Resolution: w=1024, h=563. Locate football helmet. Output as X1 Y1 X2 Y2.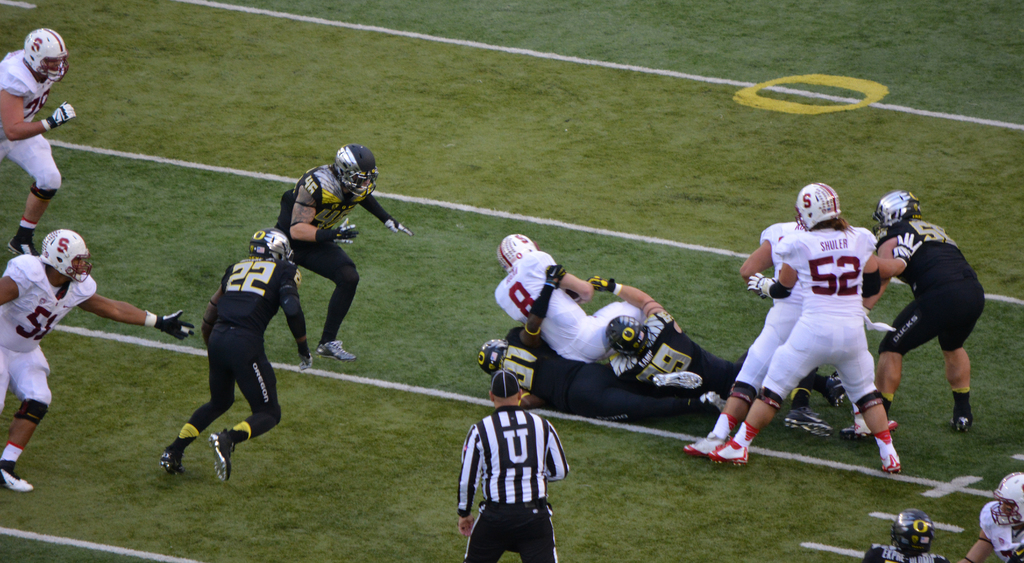
477 339 513 374.
